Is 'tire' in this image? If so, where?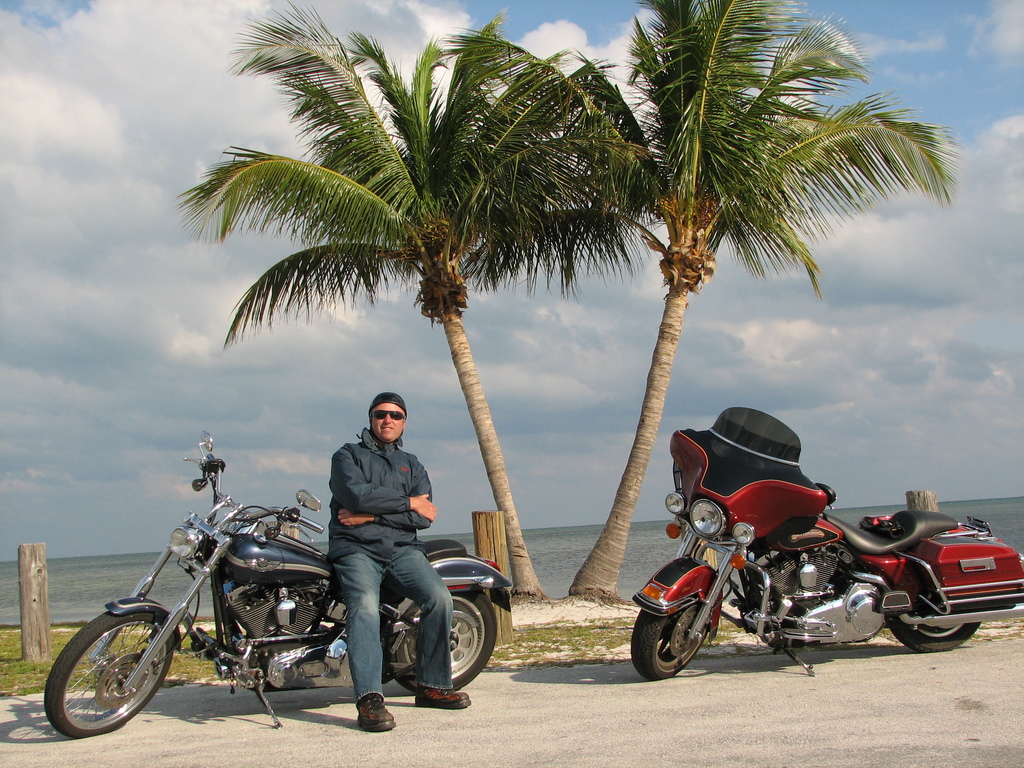
Yes, at region(881, 611, 980, 653).
